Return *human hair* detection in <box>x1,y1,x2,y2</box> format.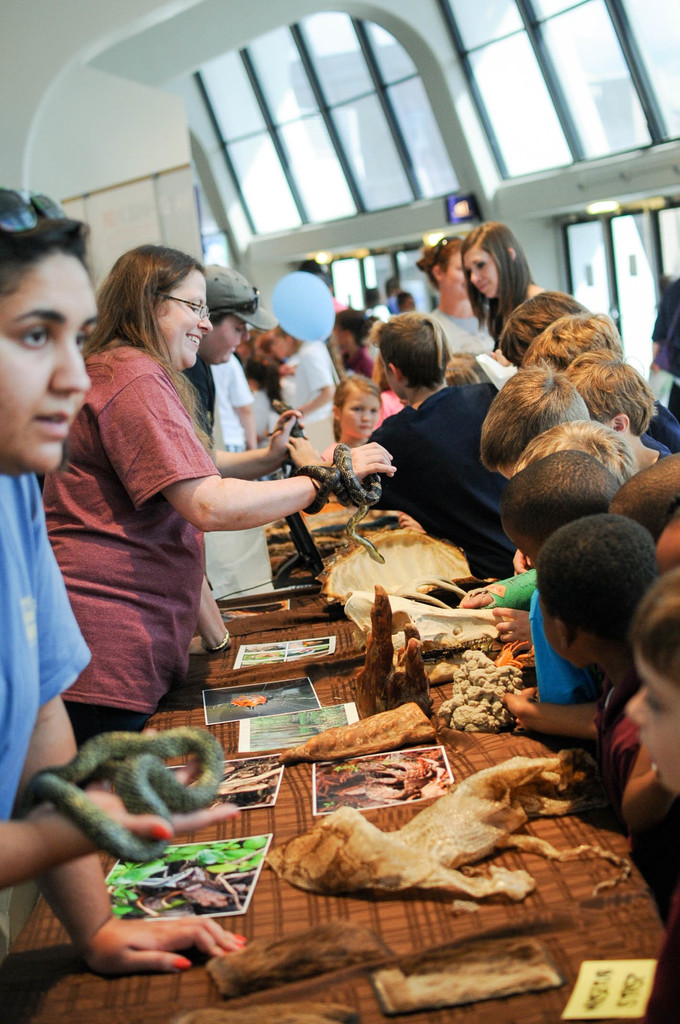
<box>612,452,679,543</box>.
